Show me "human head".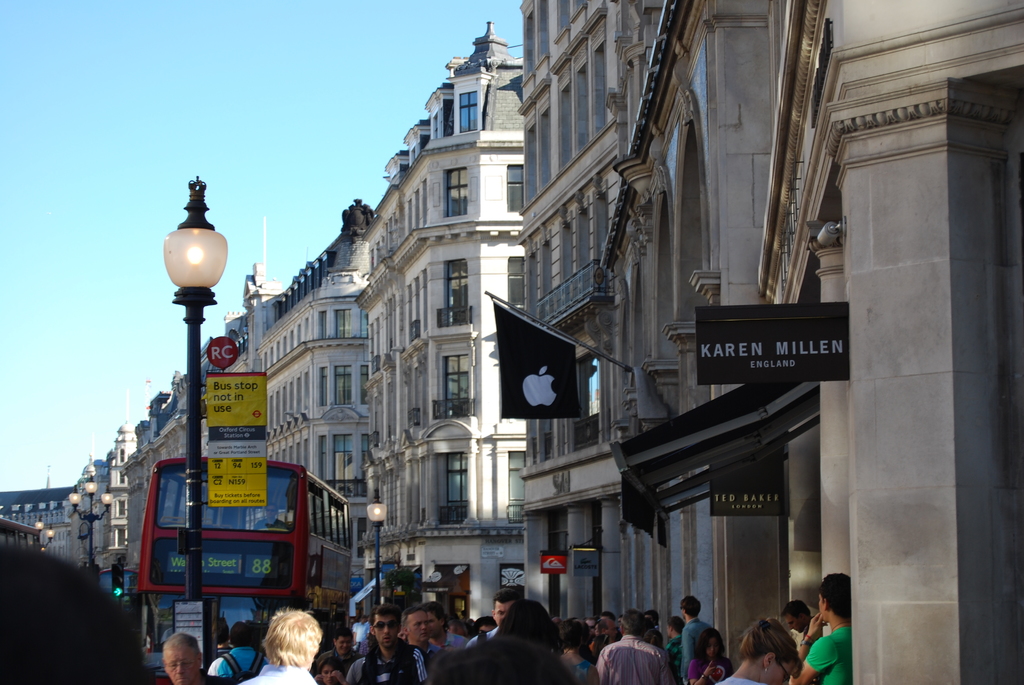
"human head" is here: crop(403, 607, 429, 643).
